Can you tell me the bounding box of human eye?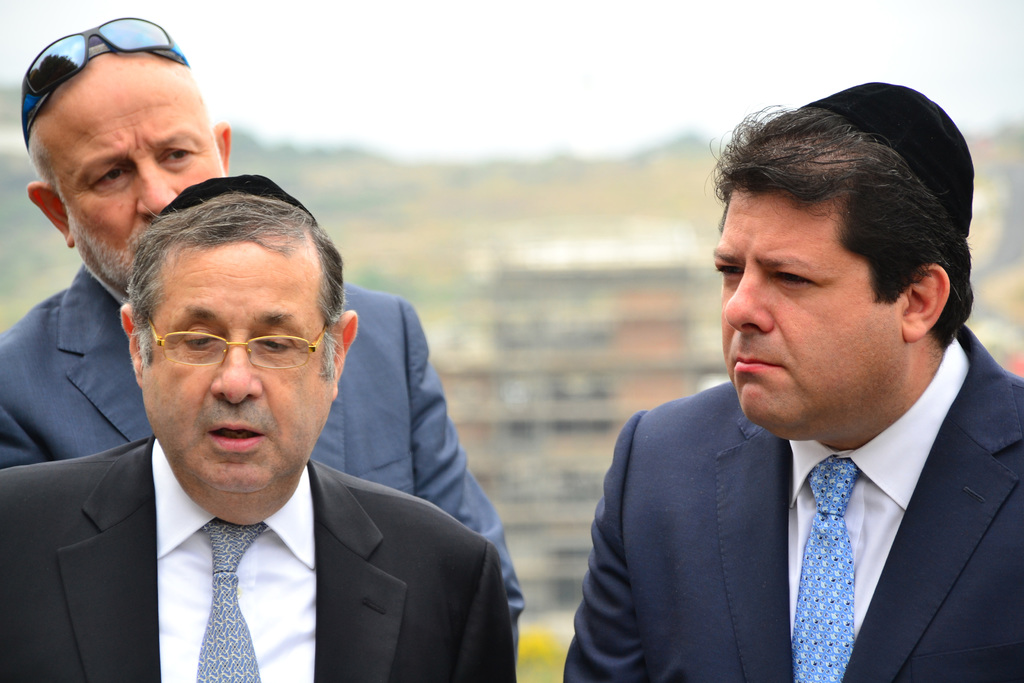
[182, 331, 226, 352].
